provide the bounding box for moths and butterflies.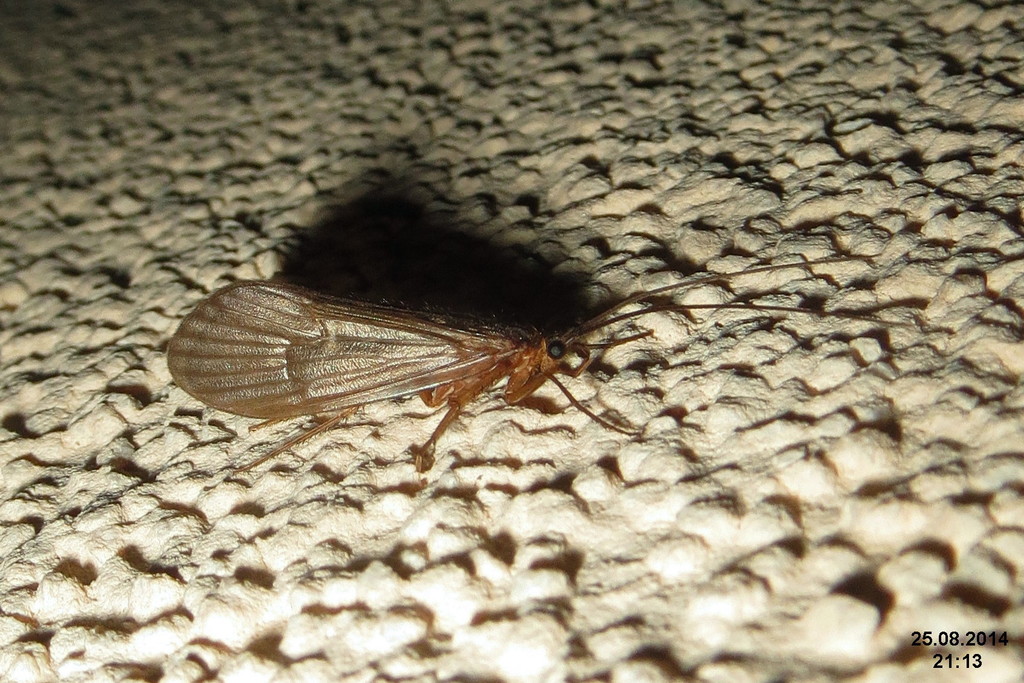
162/248/932/494.
